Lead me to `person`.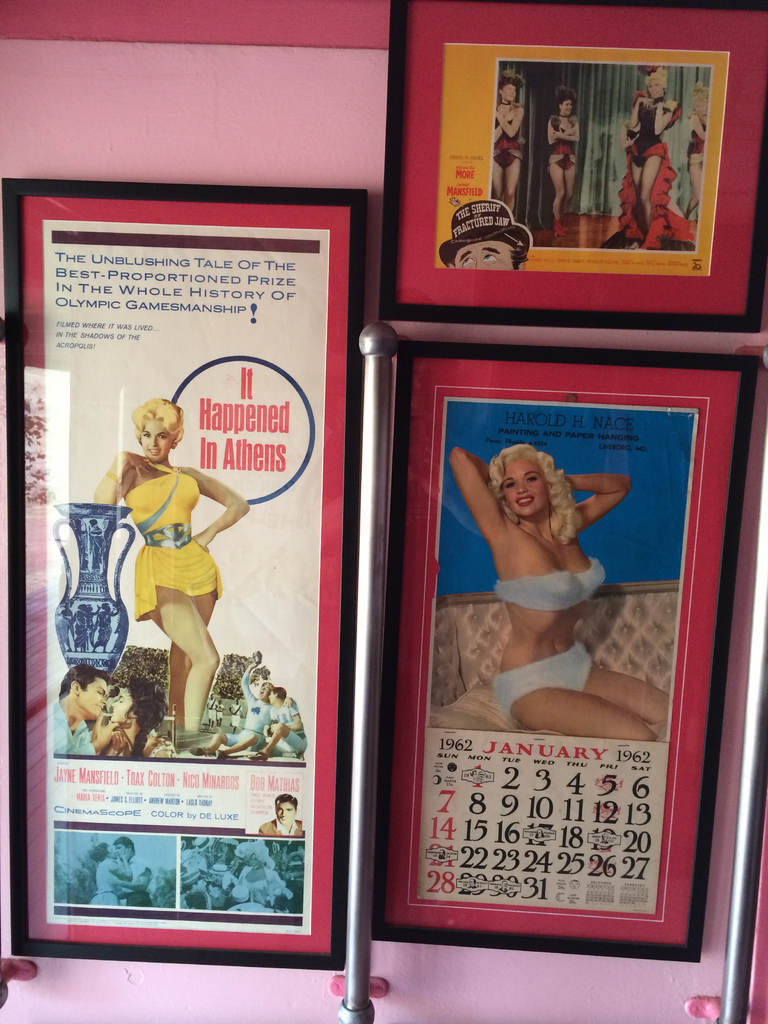
Lead to 548 83 584 242.
